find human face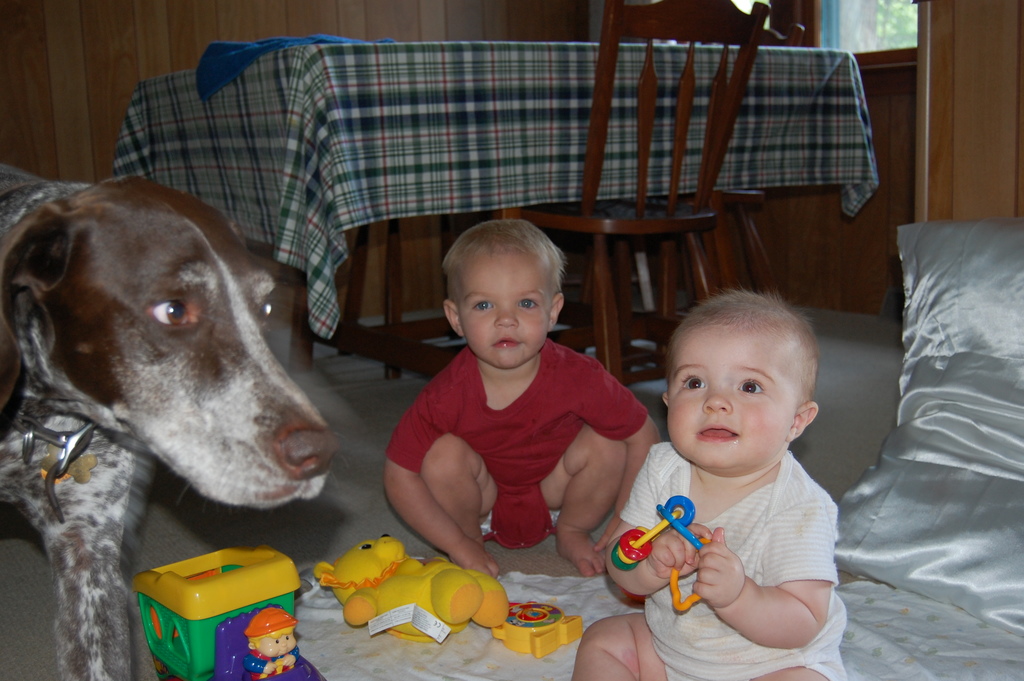
<region>456, 247, 550, 368</region>
